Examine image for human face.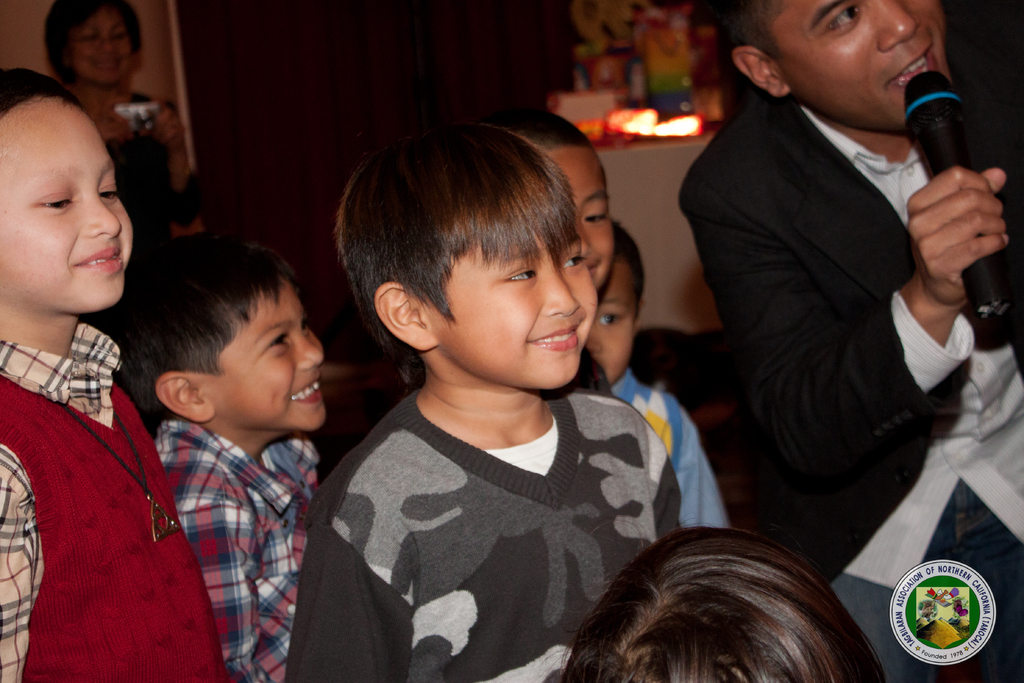
Examination result: locate(551, 149, 611, 291).
